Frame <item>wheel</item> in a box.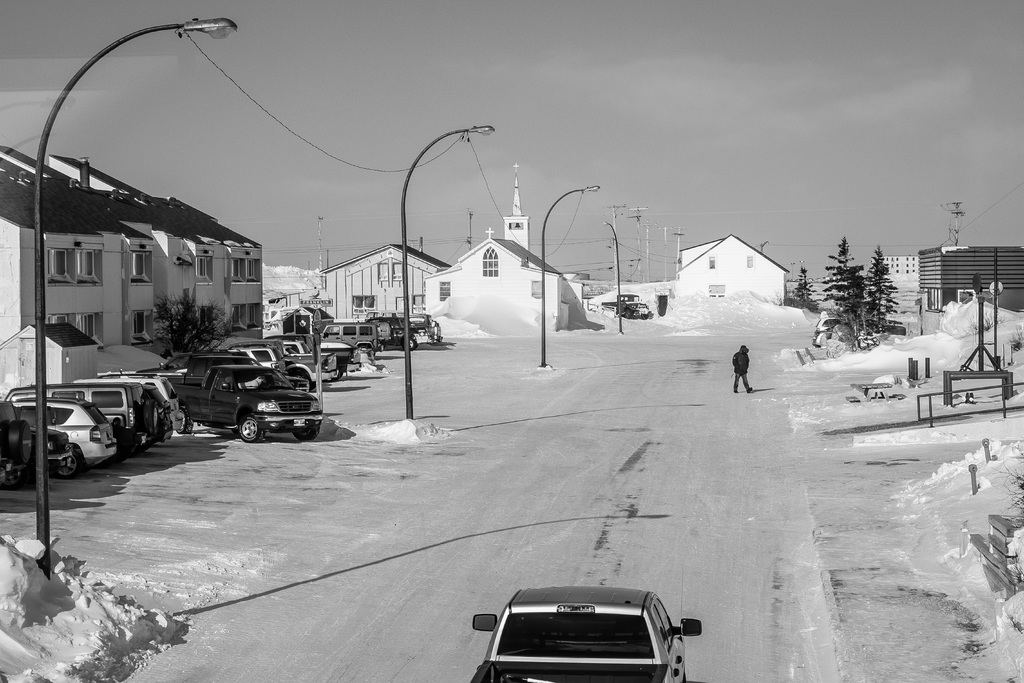
<region>58, 449, 86, 481</region>.
